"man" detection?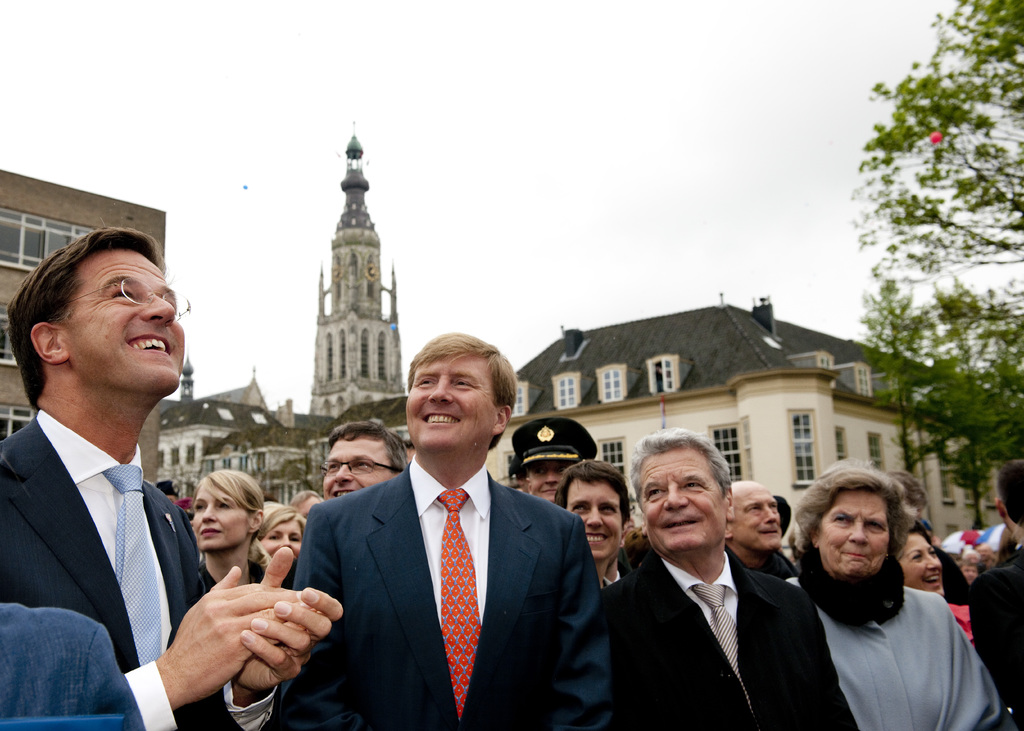
(0,224,349,730)
